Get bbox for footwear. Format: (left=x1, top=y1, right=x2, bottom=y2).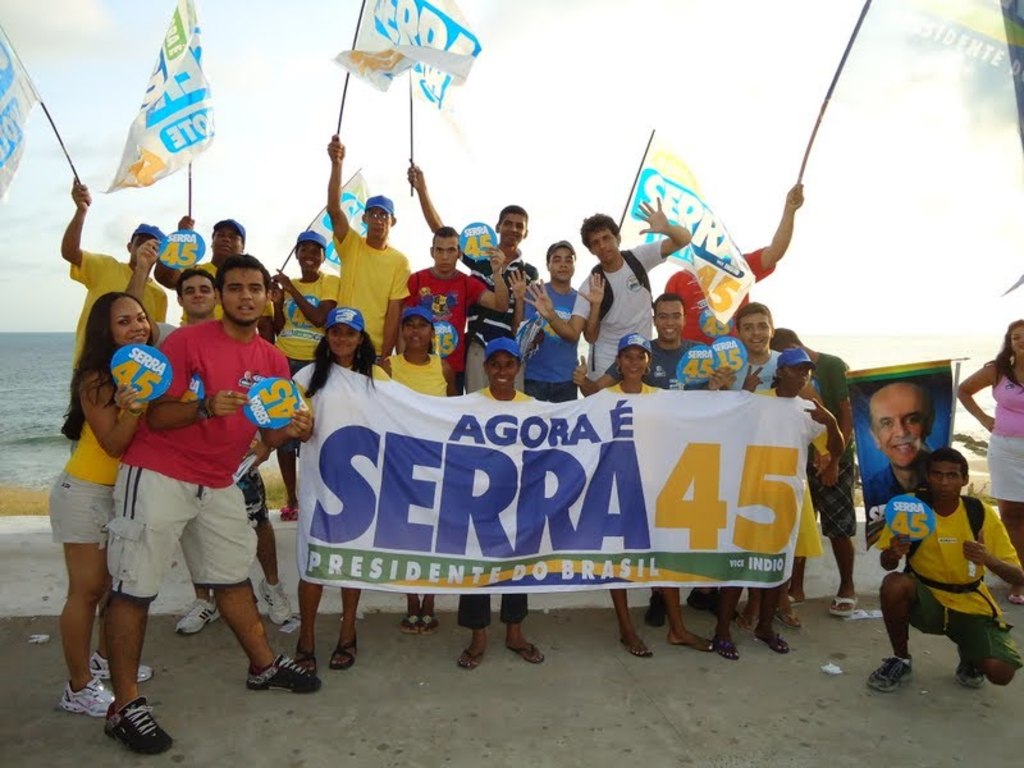
(left=827, top=591, right=863, bottom=616).
